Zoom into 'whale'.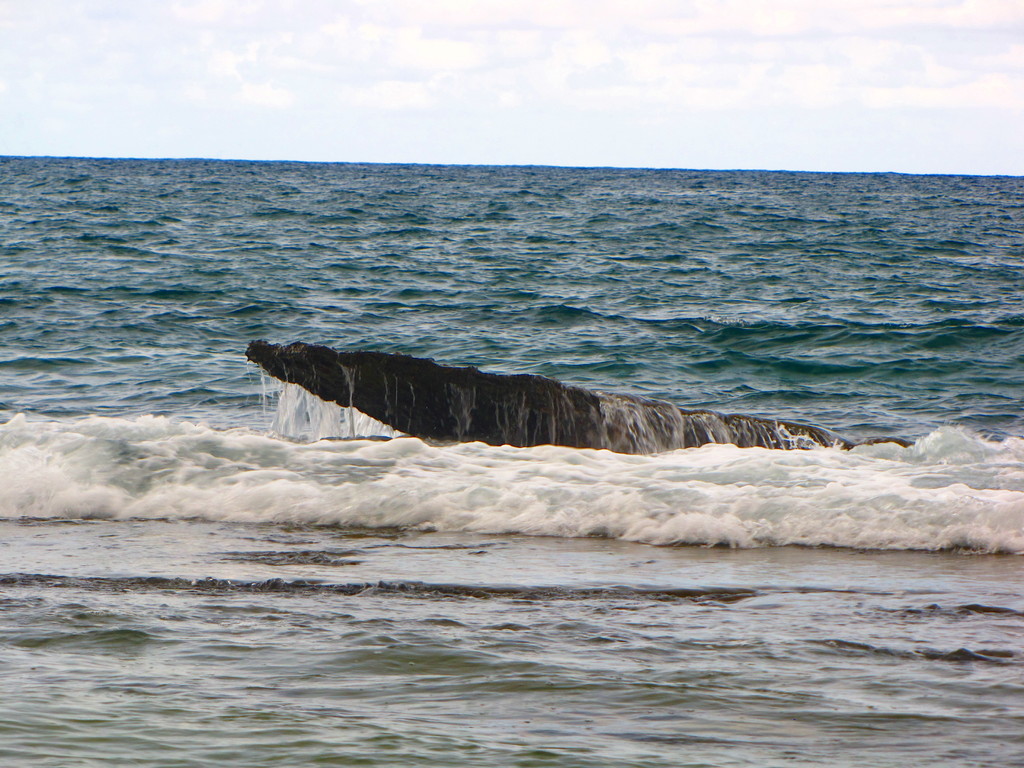
Zoom target: <box>239,339,906,444</box>.
